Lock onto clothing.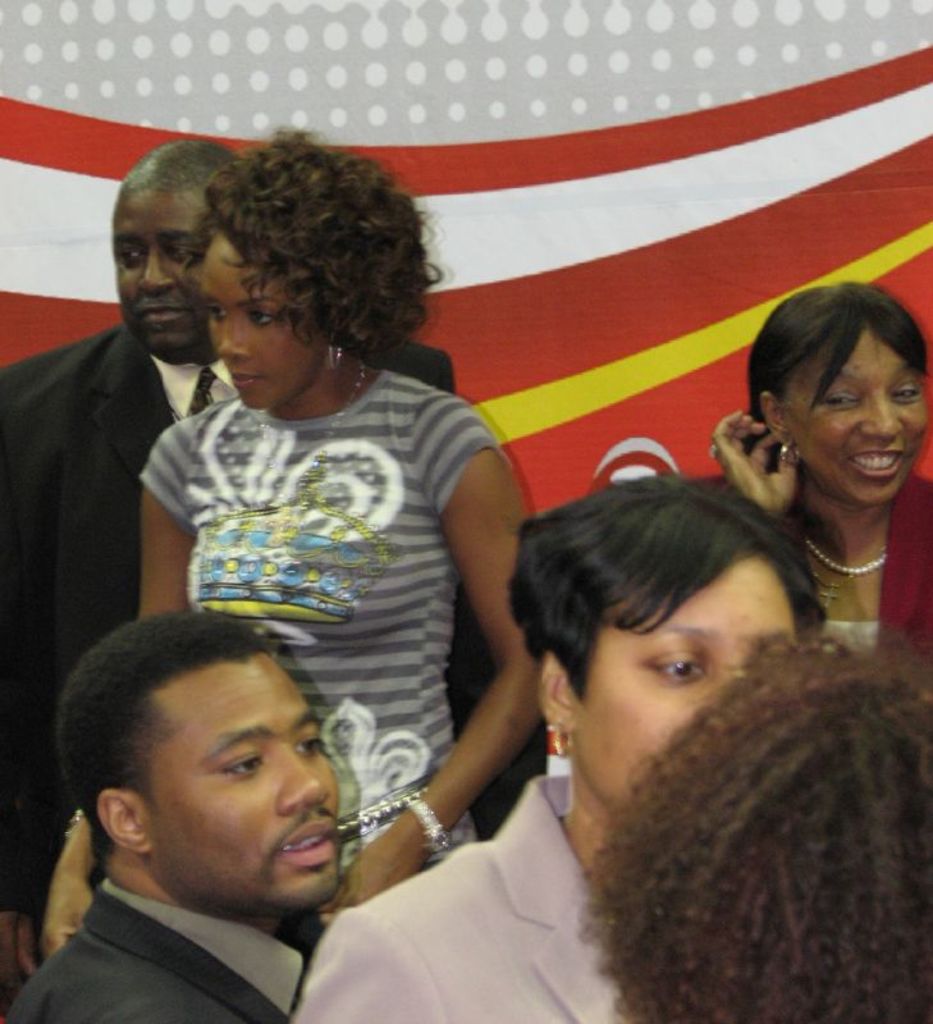
Locked: 315/772/636/1023.
